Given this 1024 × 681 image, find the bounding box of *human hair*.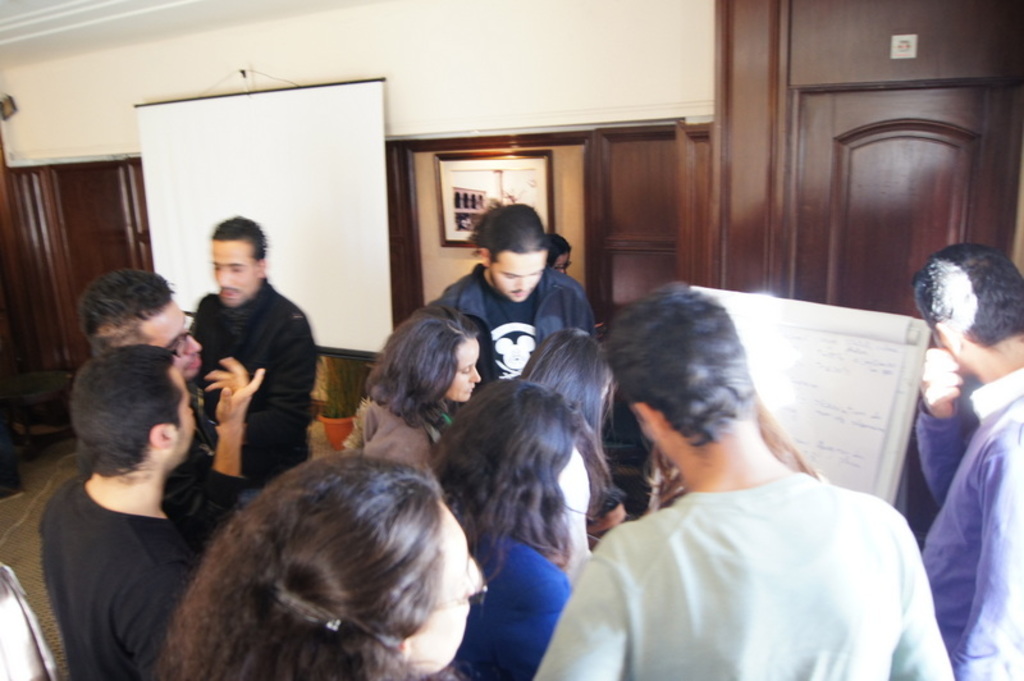
{"x1": 517, "y1": 325, "x2": 616, "y2": 512}.
